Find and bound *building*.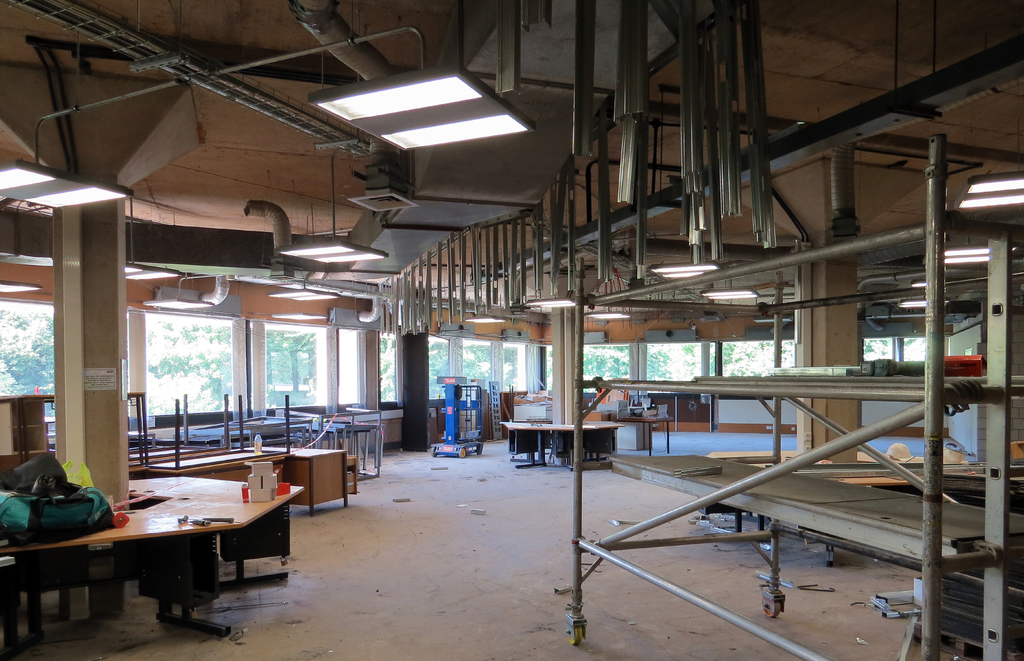
Bound: rect(0, 0, 1023, 660).
